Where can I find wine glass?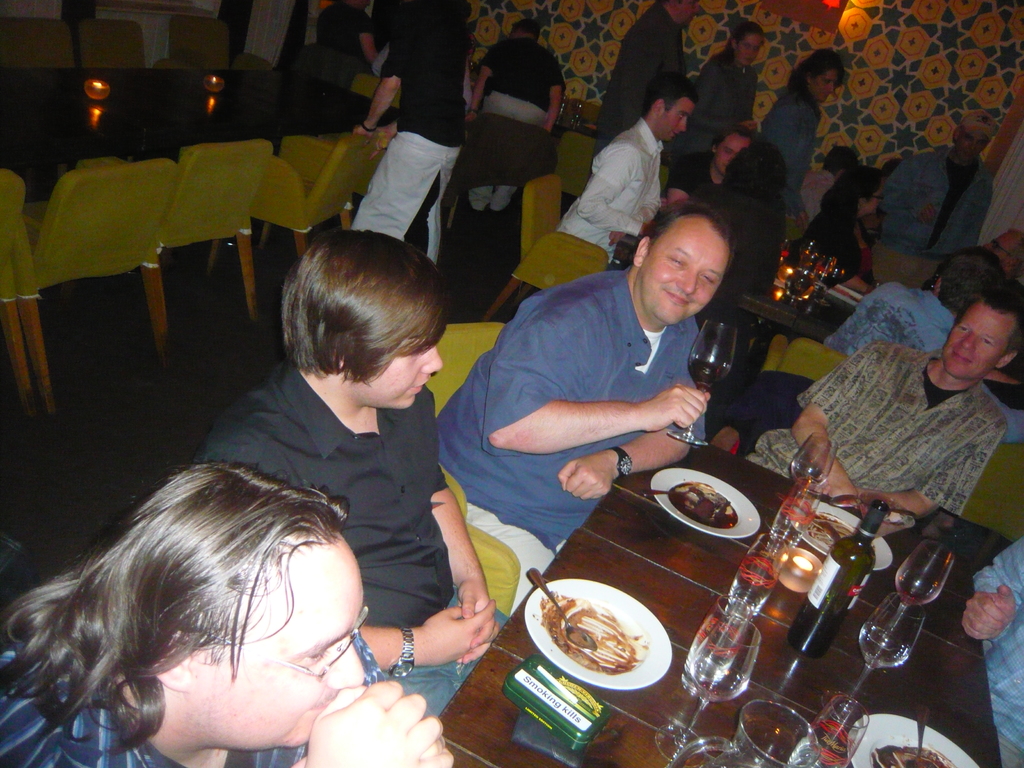
You can find it at {"x1": 782, "y1": 433, "x2": 831, "y2": 502}.
